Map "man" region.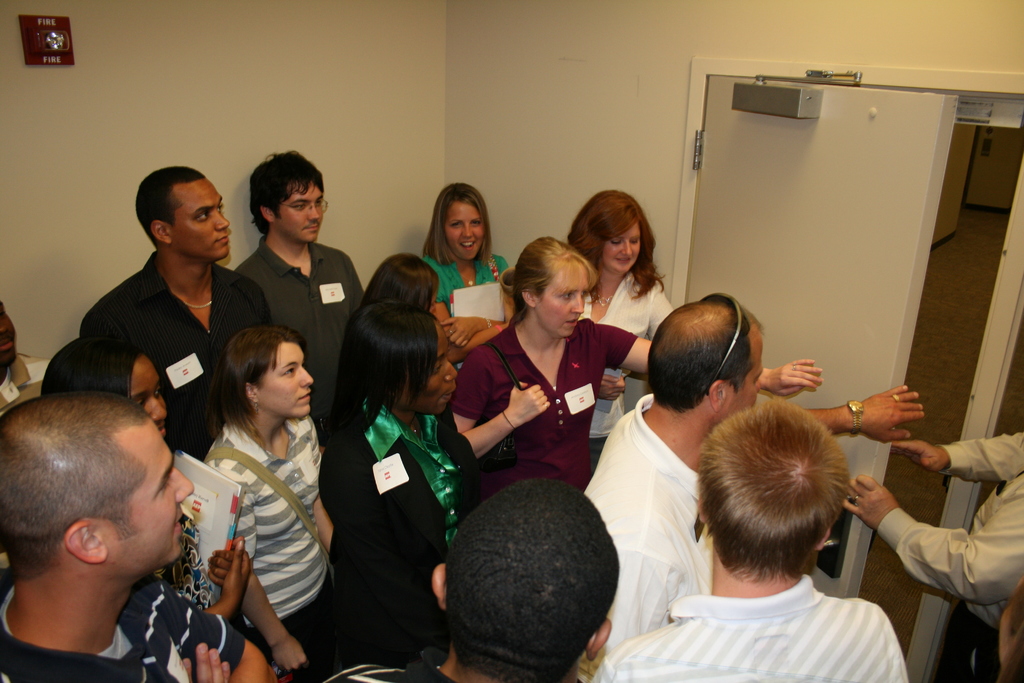
Mapped to 580:292:928:680.
